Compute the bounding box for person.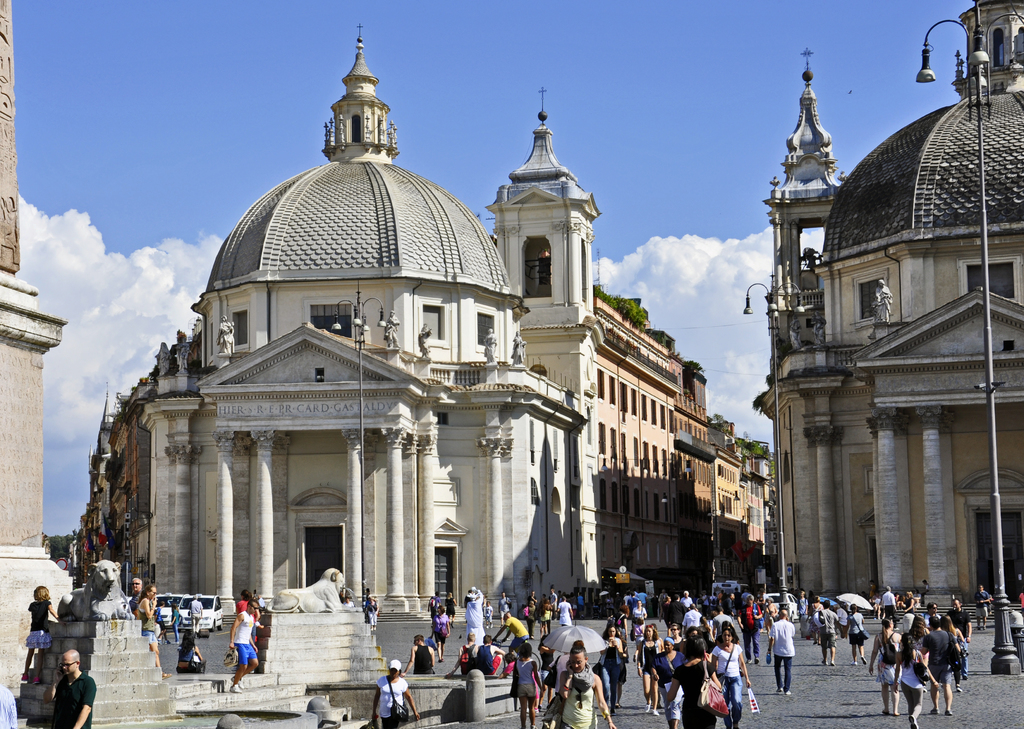
(362,594,380,639).
